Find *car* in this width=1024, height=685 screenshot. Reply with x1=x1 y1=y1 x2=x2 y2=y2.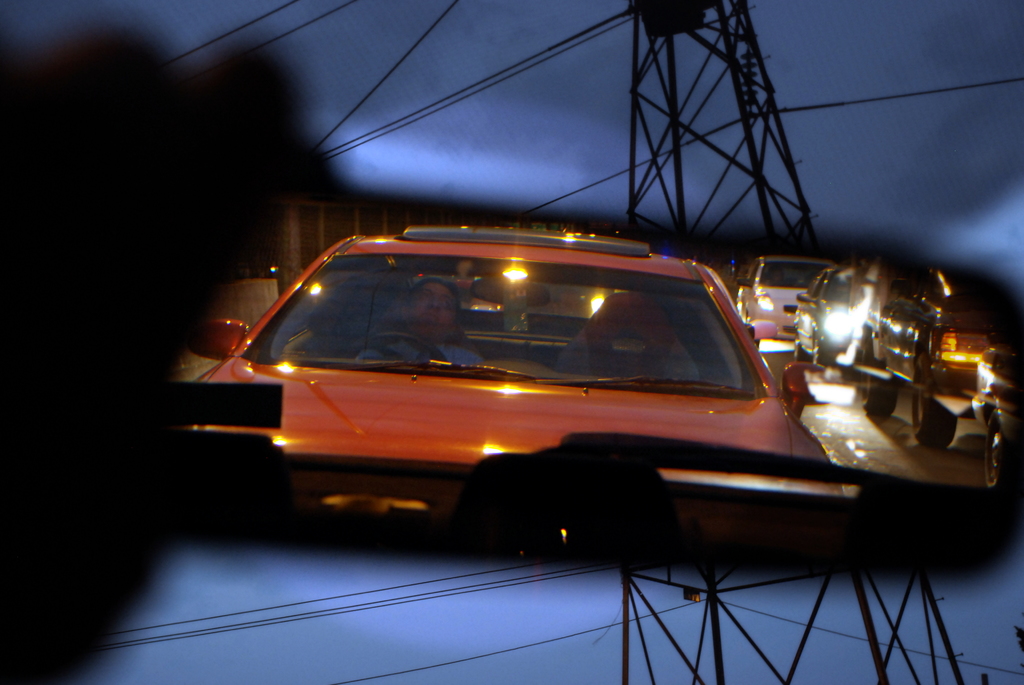
x1=740 y1=255 x2=838 y2=344.
